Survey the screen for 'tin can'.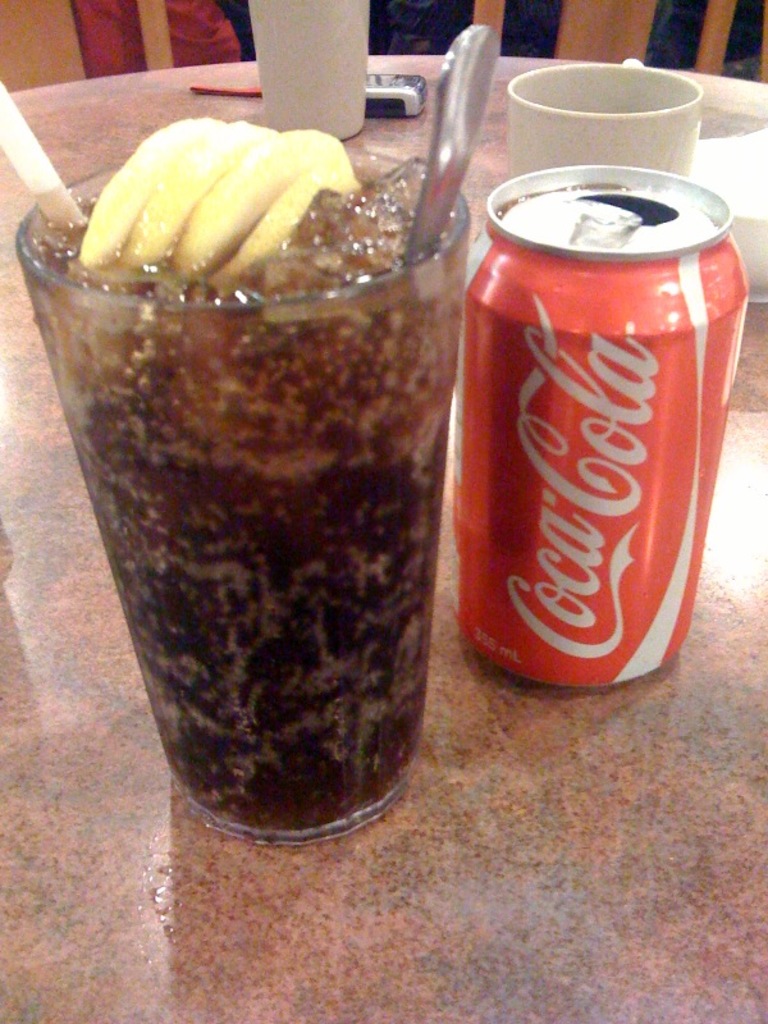
Survey found: (458,159,753,690).
